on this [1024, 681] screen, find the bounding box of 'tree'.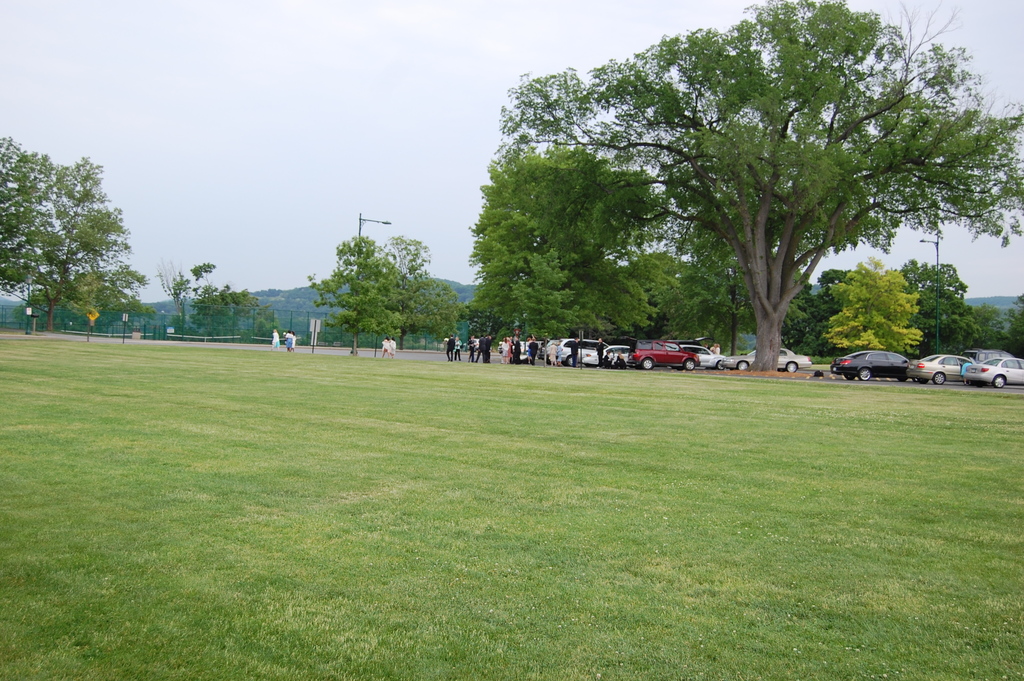
Bounding box: region(1001, 288, 1023, 372).
